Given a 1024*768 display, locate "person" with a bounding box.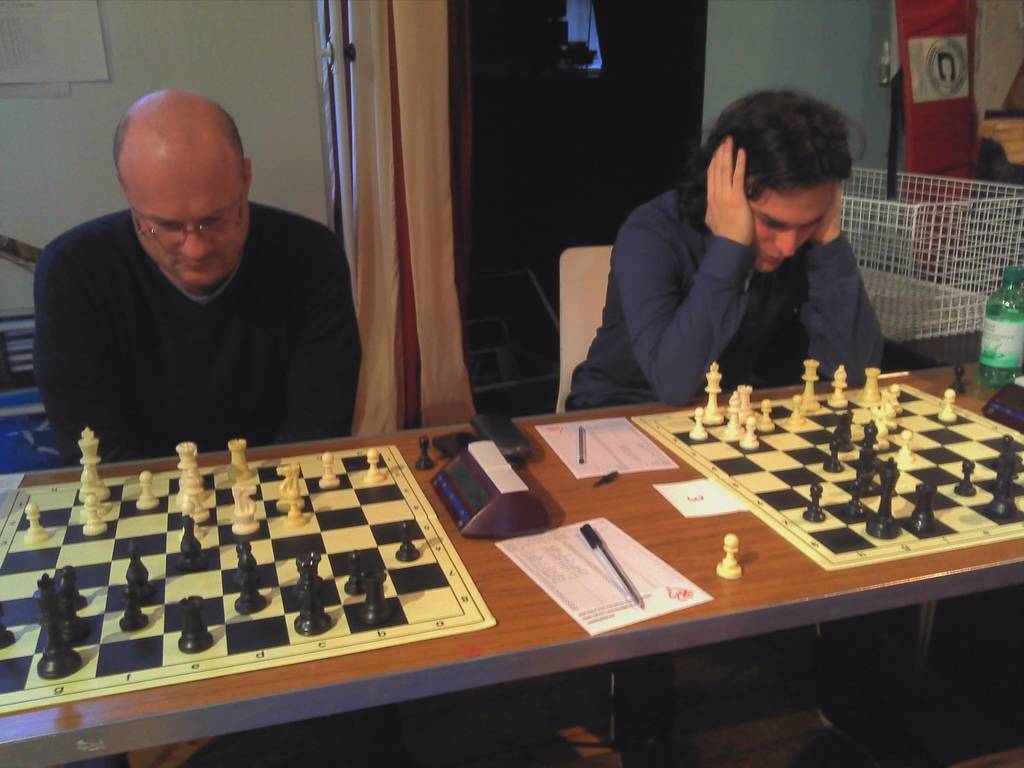
Located: crop(32, 92, 363, 458).
